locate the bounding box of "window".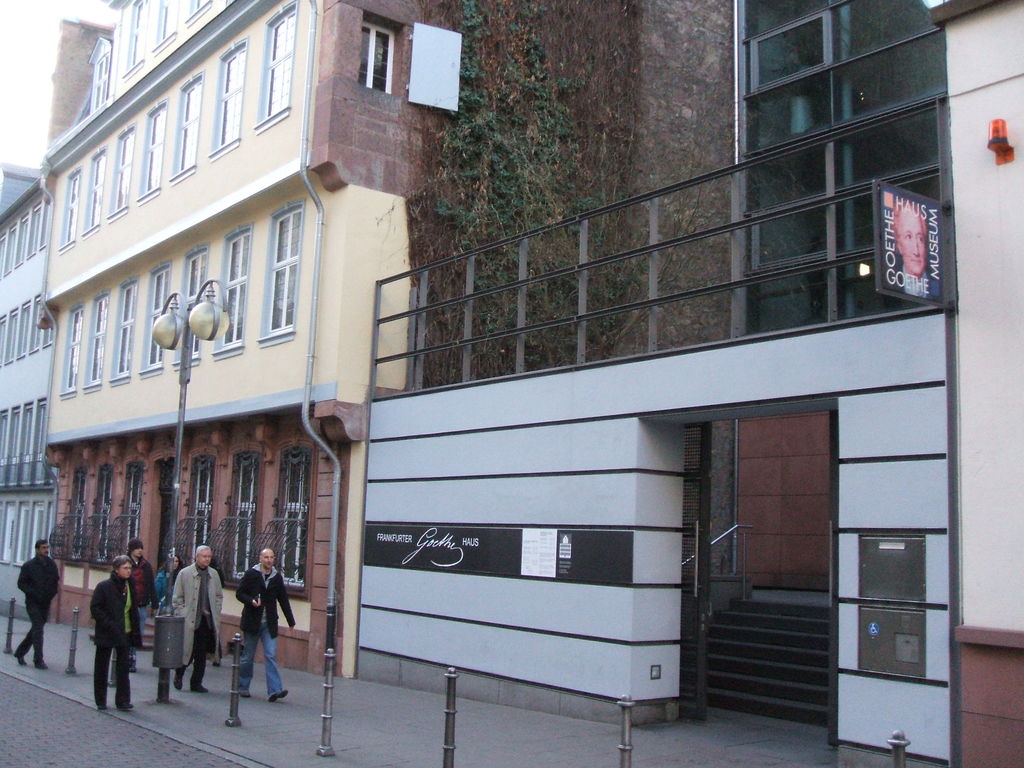
Bounding box: 152, 0, 175, 49.
